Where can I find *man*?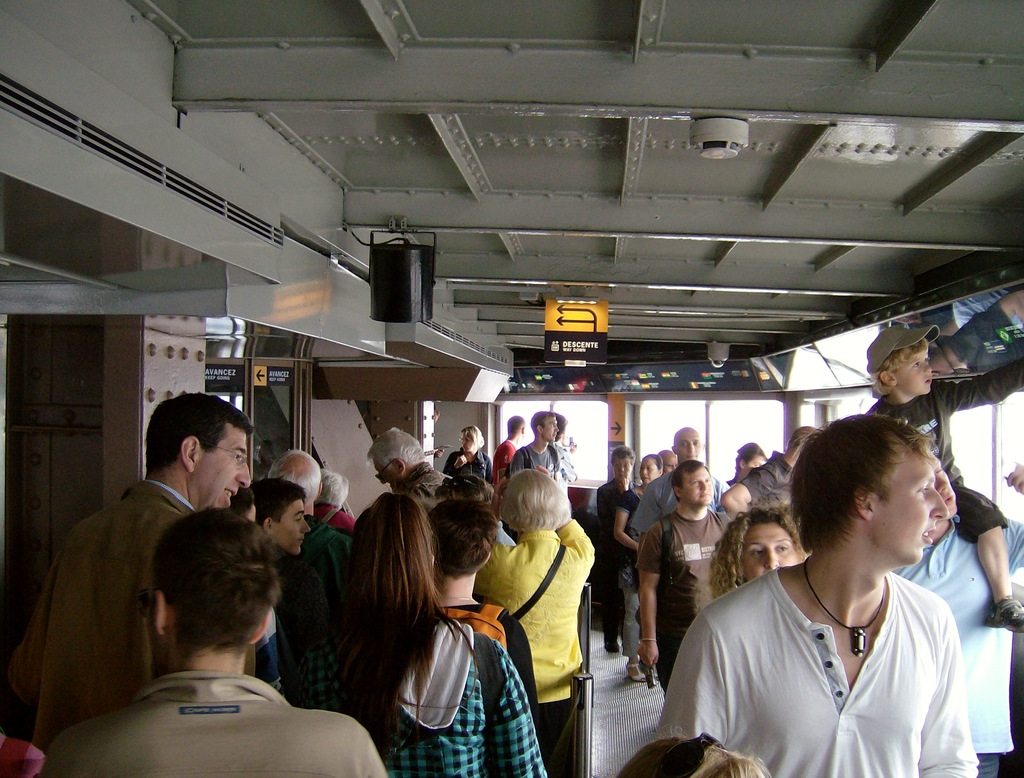
You can find it at bbox=[497, 405, 577, 512].
